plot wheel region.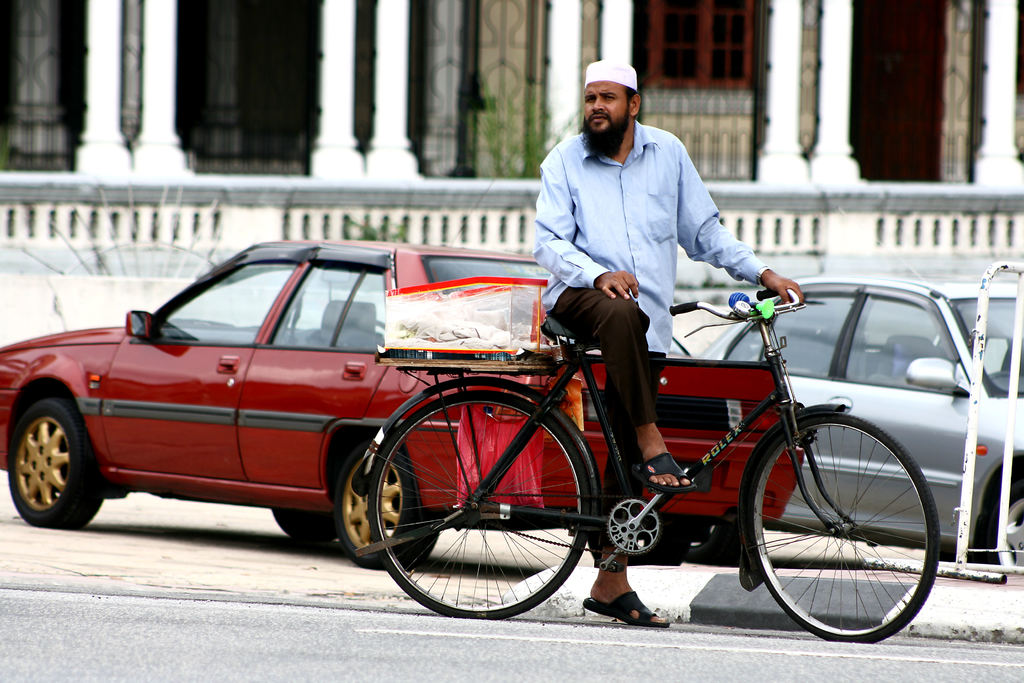
Plotted at {"x1": 5, "y1": 391, "x2": 99, "y2": 525}.
